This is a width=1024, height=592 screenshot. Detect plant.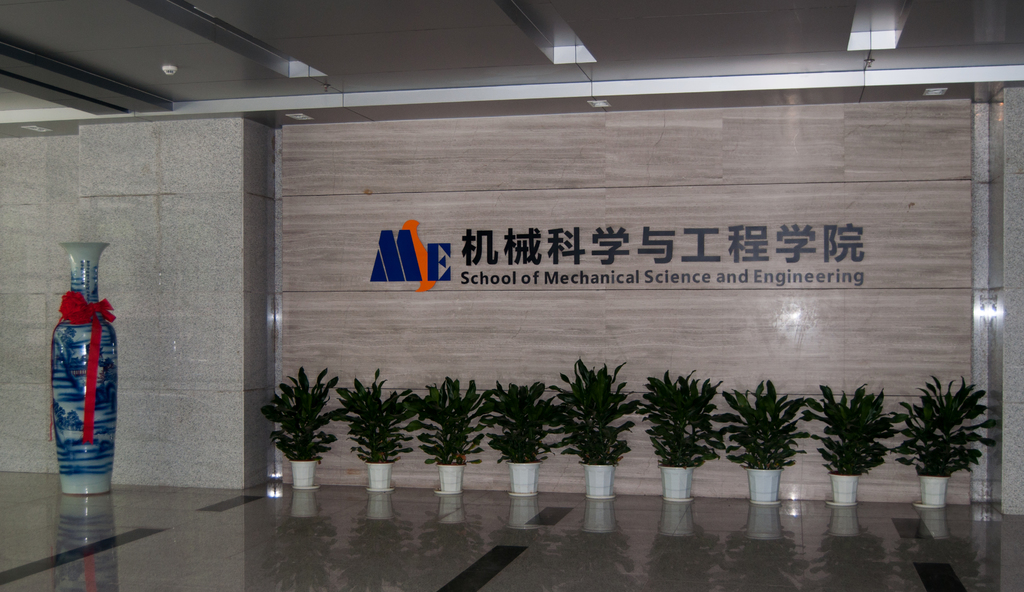
select_region(632, 365, 728, 467).
